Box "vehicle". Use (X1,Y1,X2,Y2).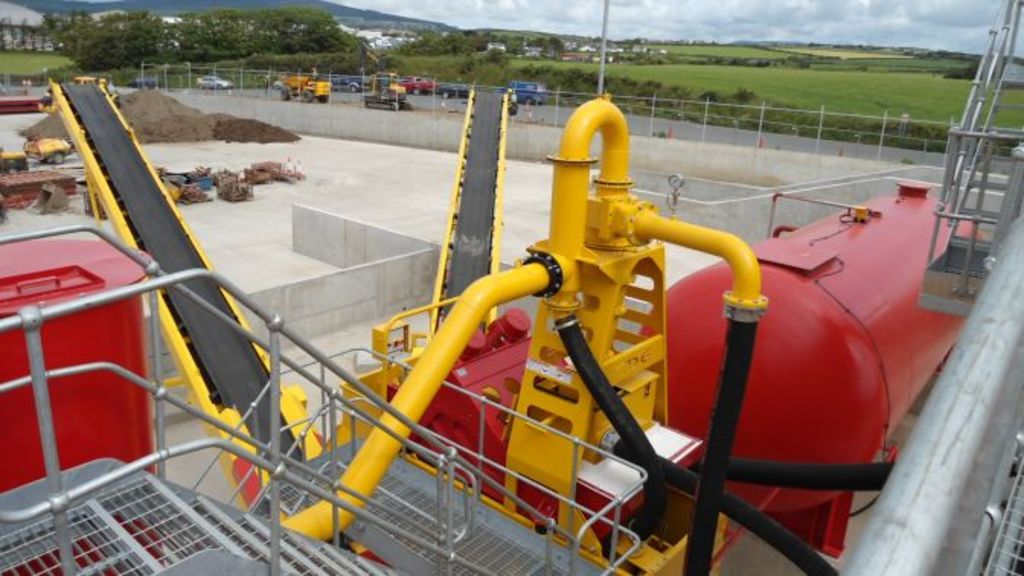
(328,72,370,91).
